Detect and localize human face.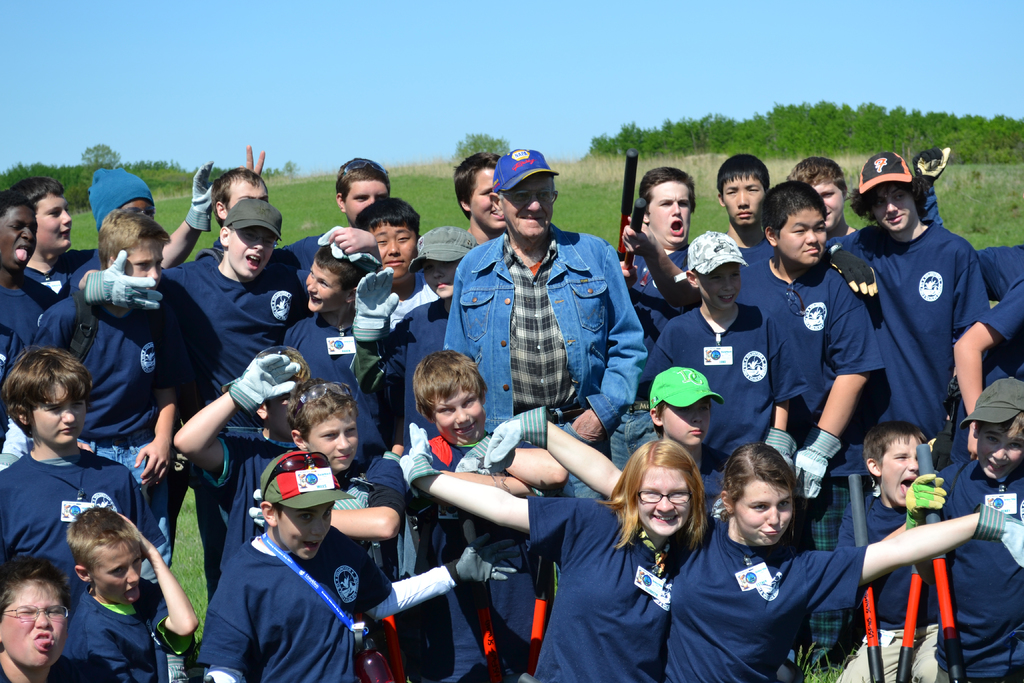
Localized at BBox(307, 413, 359, 472).
